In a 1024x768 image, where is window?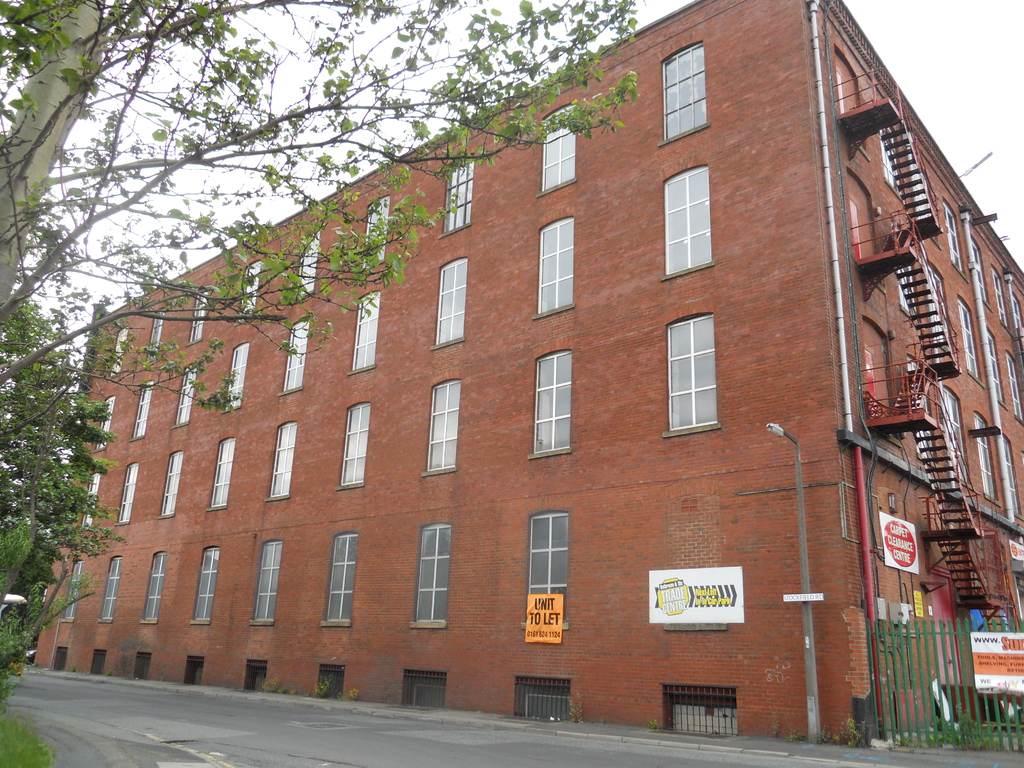
bbox=[212, 436, 234, 508].
